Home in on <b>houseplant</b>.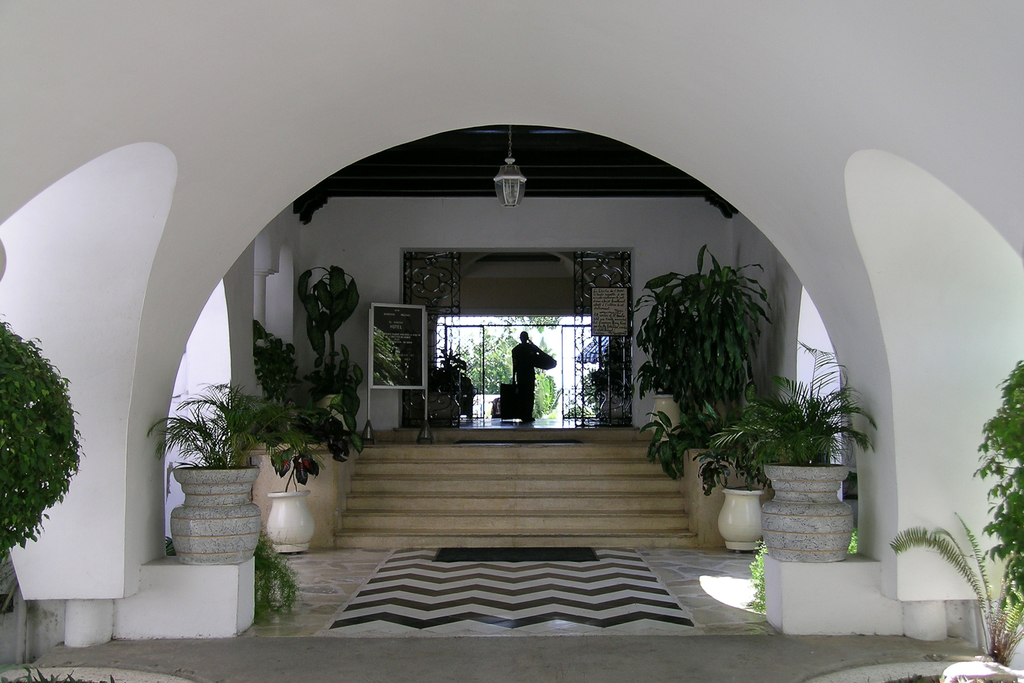
Homed in at [x1=910, y1=361, x2=1023, y2=682].
